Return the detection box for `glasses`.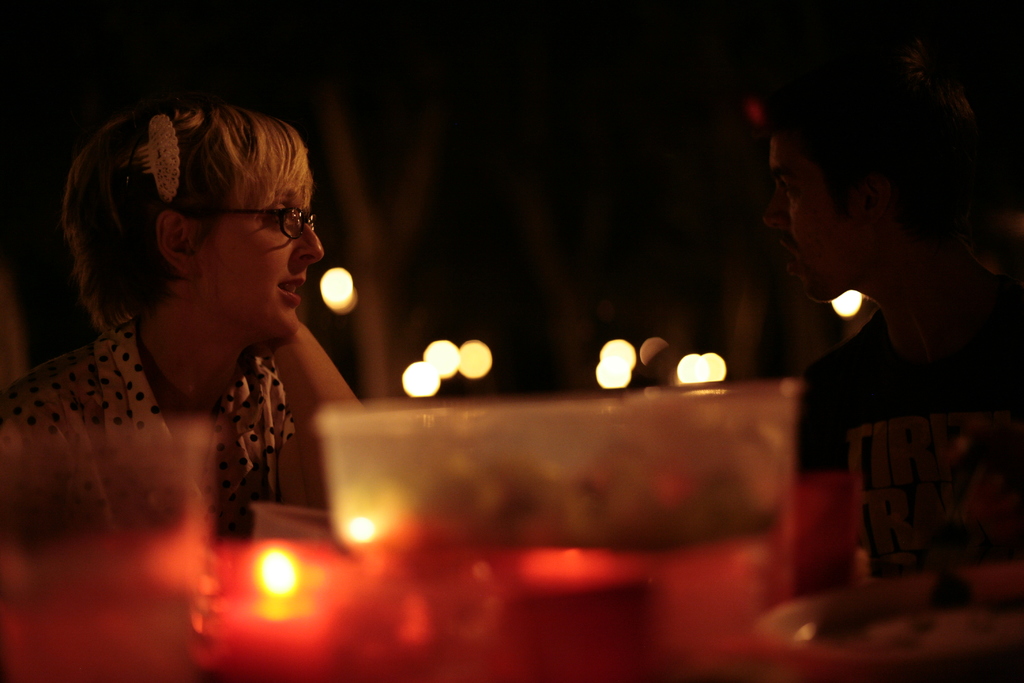
detection(148, 201, 326, 241).
